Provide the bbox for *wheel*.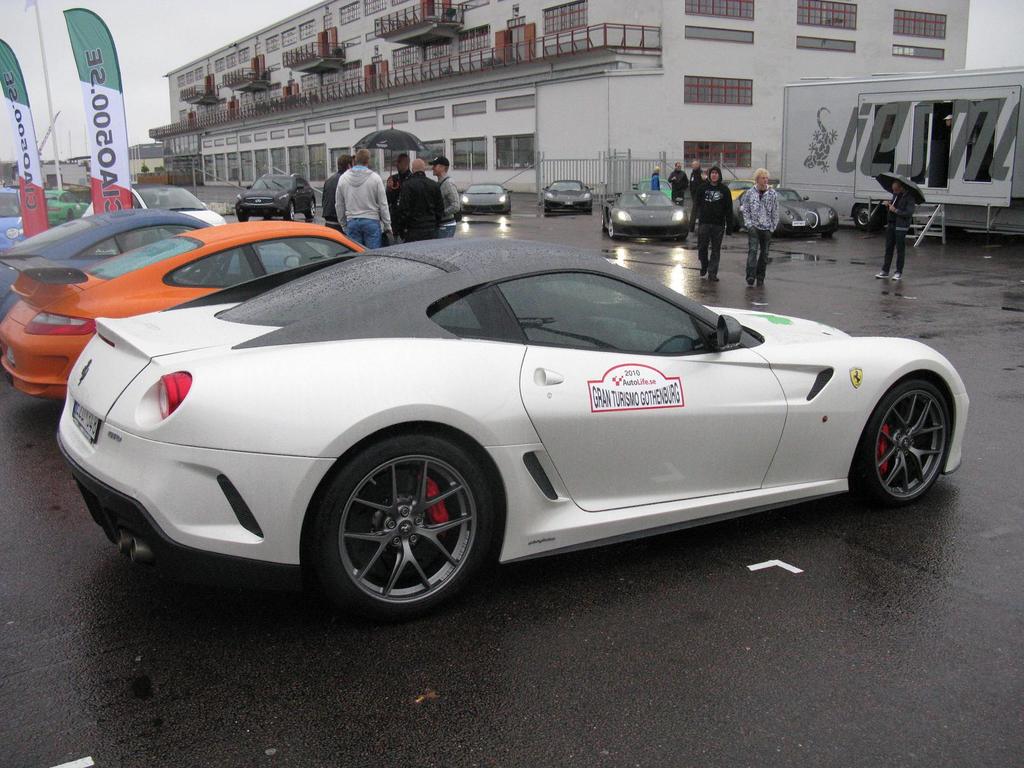
(left=308, top=198, right=316, bottom=218).
